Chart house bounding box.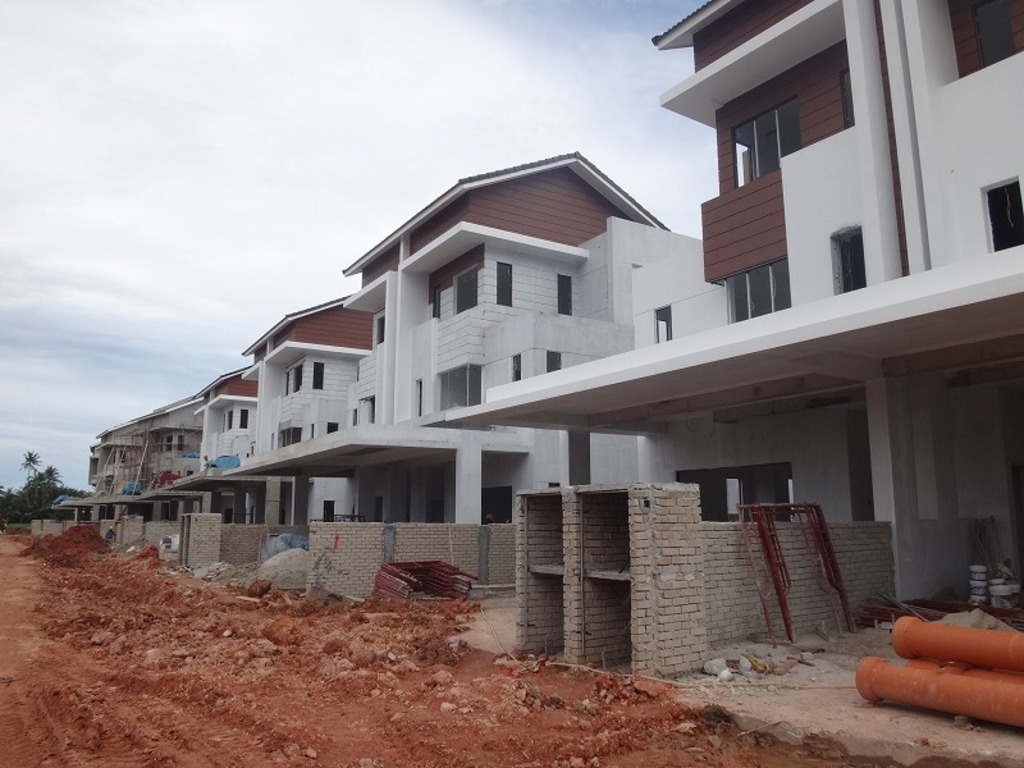
Charted: {"x1": 242, "y1": 142, "x2": 722, "y2": 553}.
